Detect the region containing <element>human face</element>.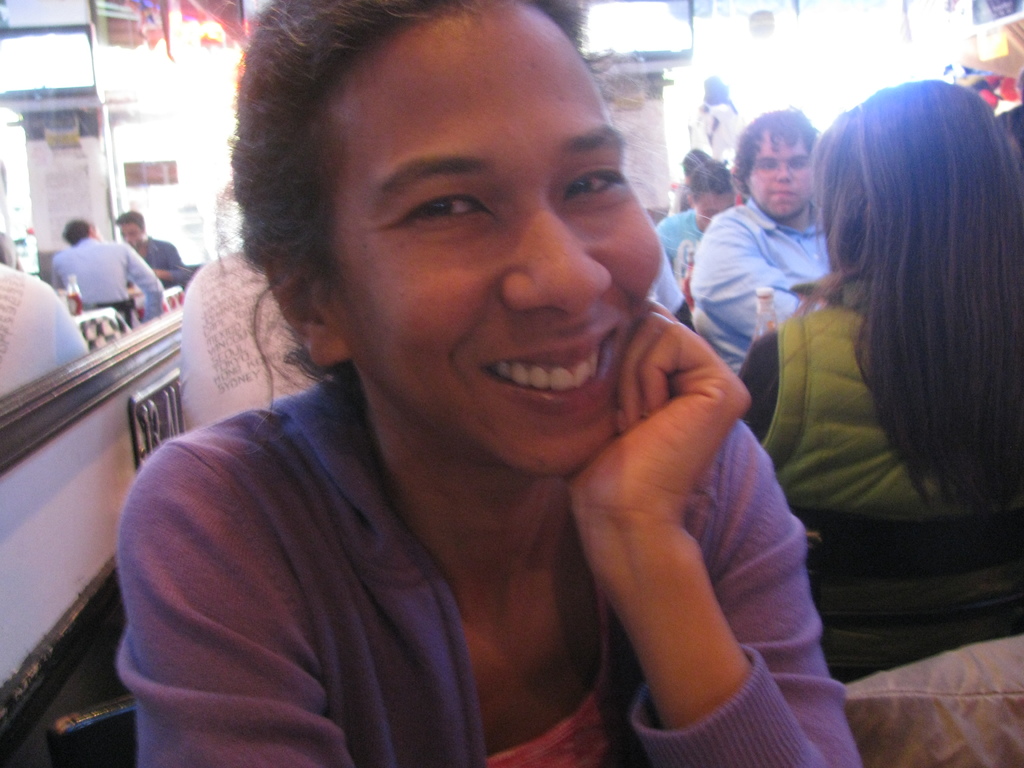
box(692, 192, 735, 229).
